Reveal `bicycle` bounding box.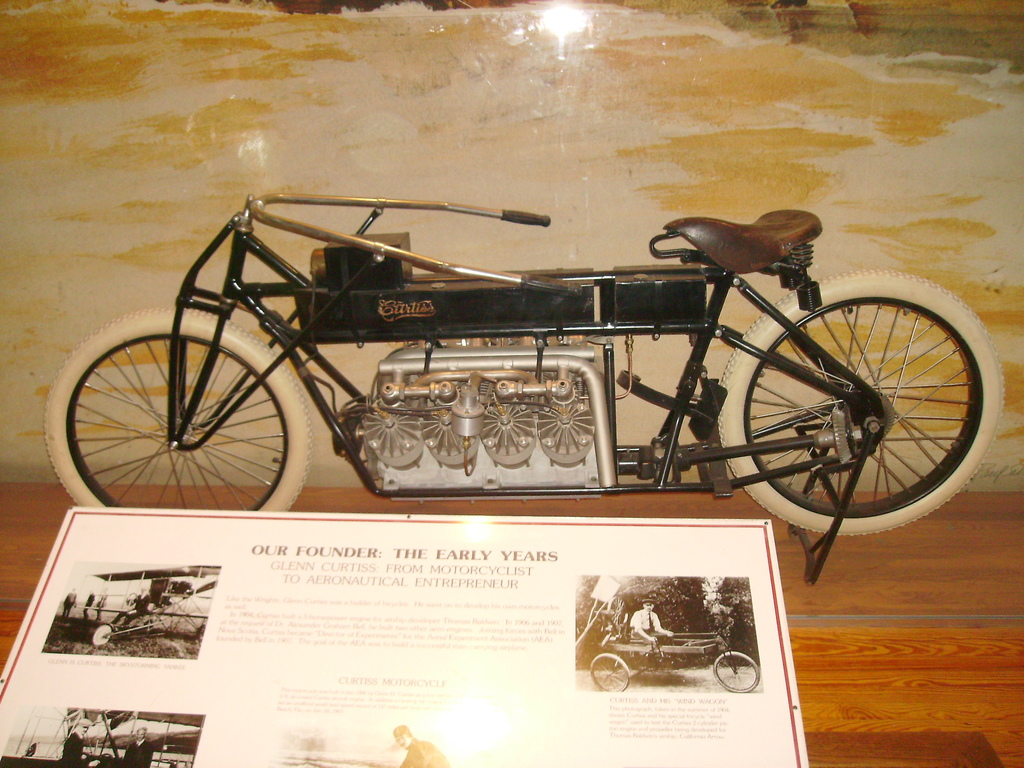
Revealed: rect(50, 188, 1000, 582).
